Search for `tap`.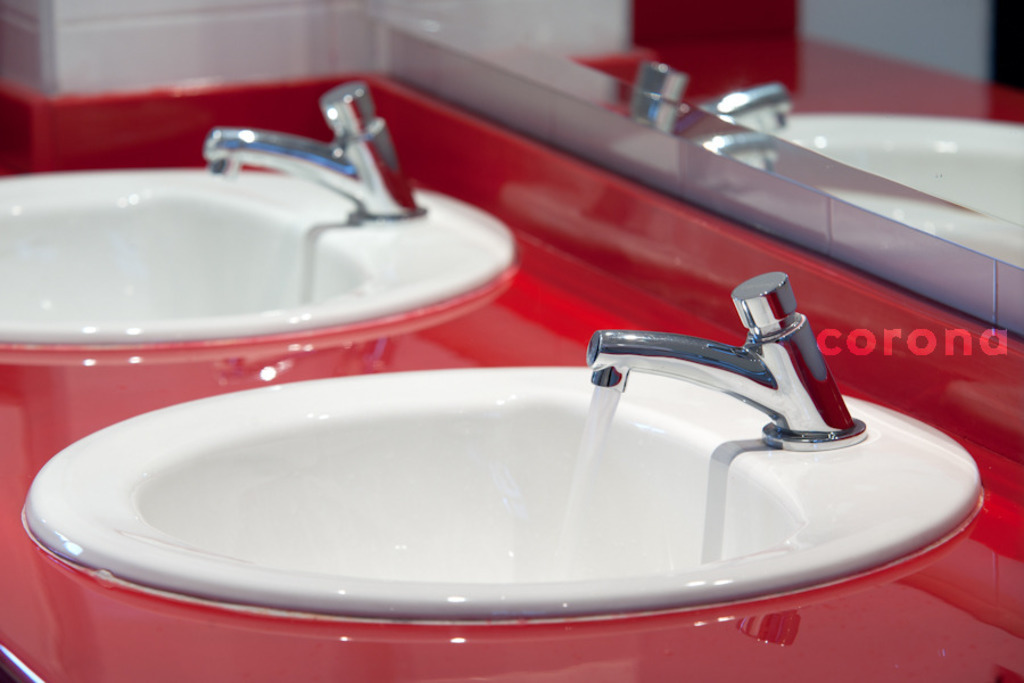
Found at (199, 84, 430, 228).
